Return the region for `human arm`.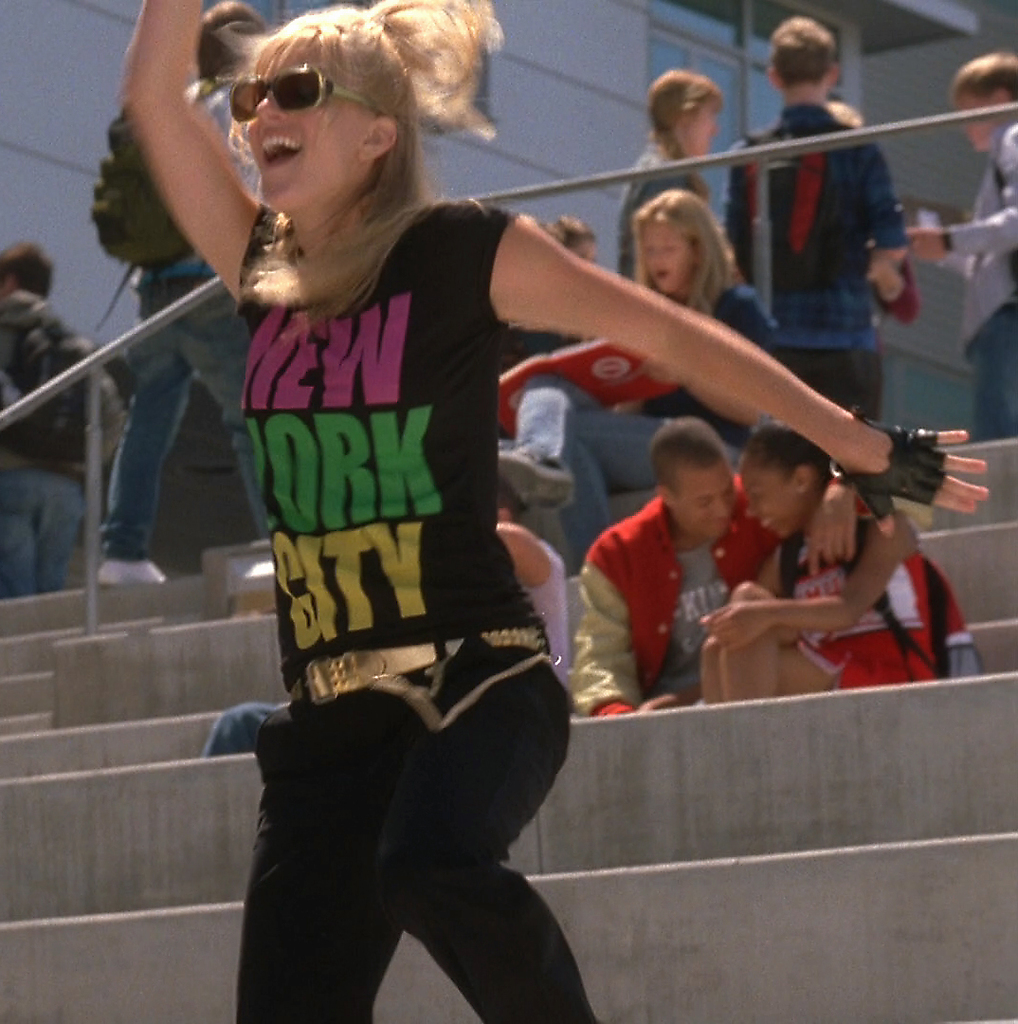
805/475/868/576.
